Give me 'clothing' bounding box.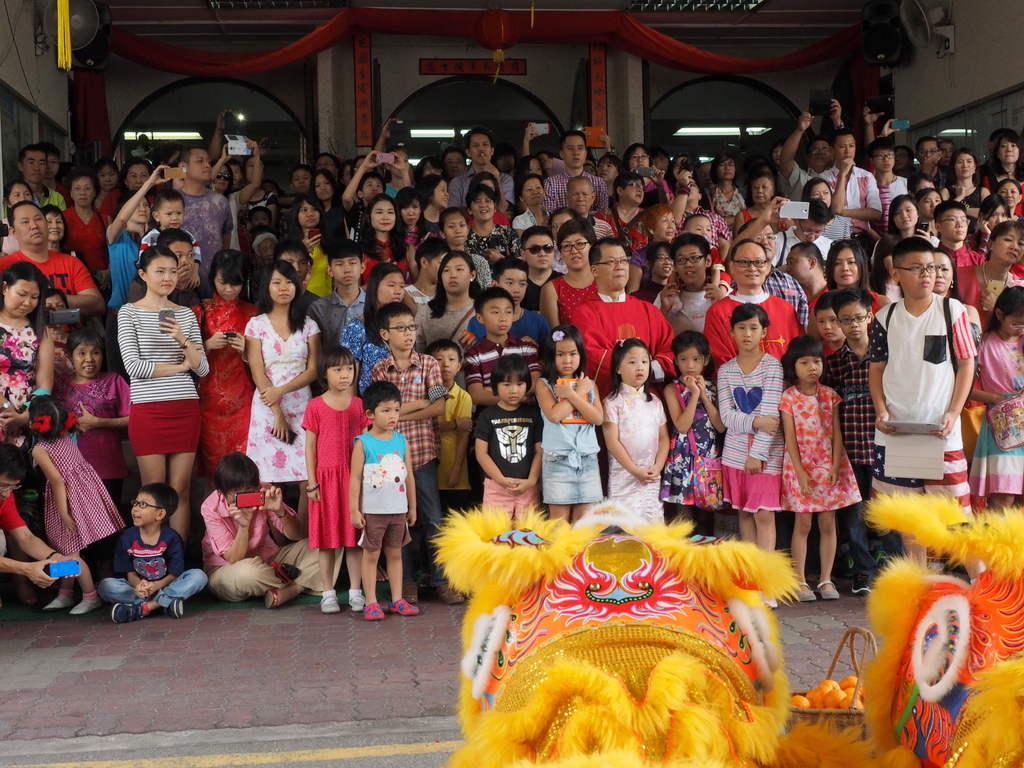
469/300/555/346.
